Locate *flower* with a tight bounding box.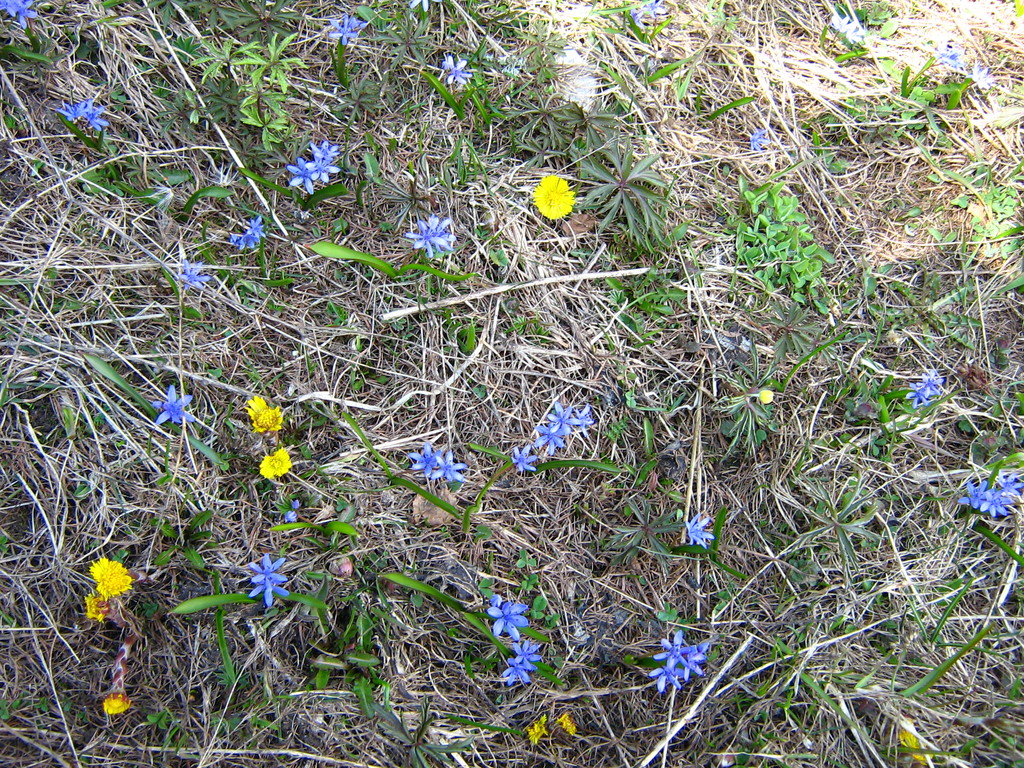
(left=14, top=0, right=42, bottom=24).
